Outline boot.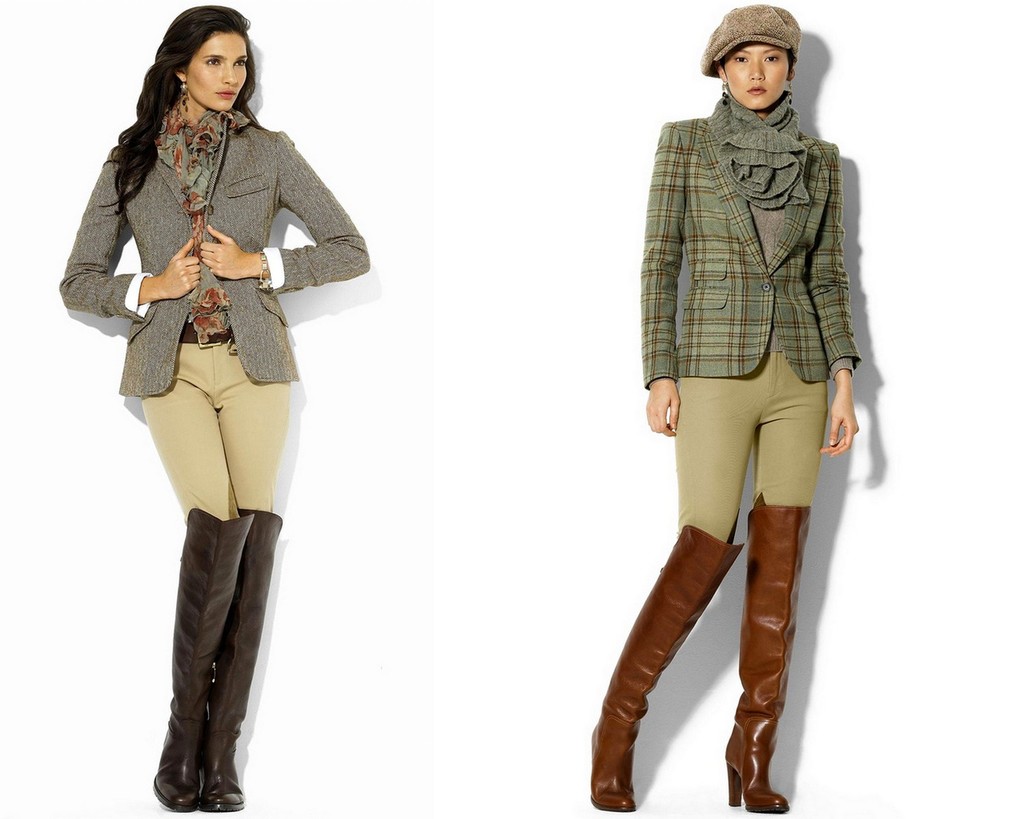
Outline: <bbox>211, 504, 290, 814</bbox>.
